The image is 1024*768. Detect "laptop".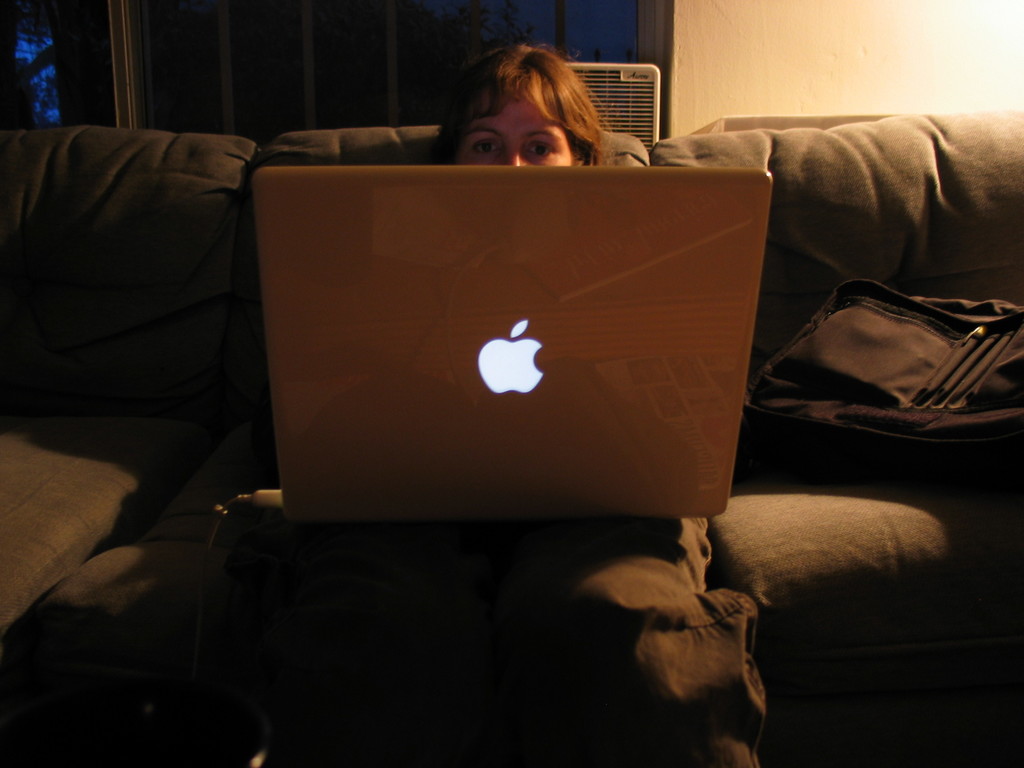
Detection: (left=216, top=150, right=779, bottom=568).
